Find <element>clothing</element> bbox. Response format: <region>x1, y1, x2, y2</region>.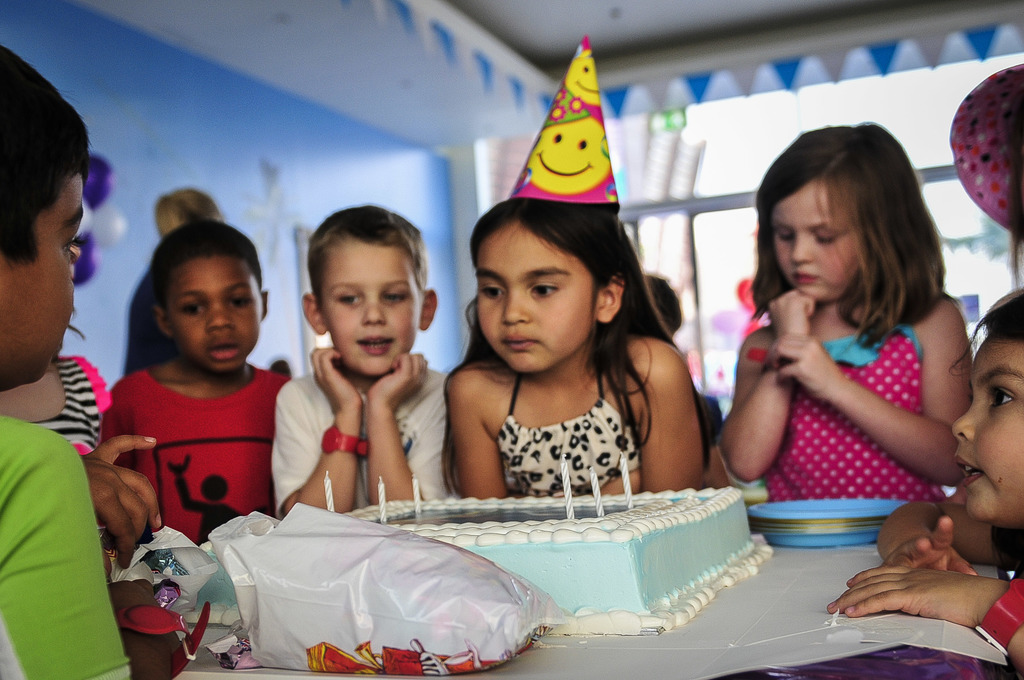
<region>499, 368, 650, 502</region>.
